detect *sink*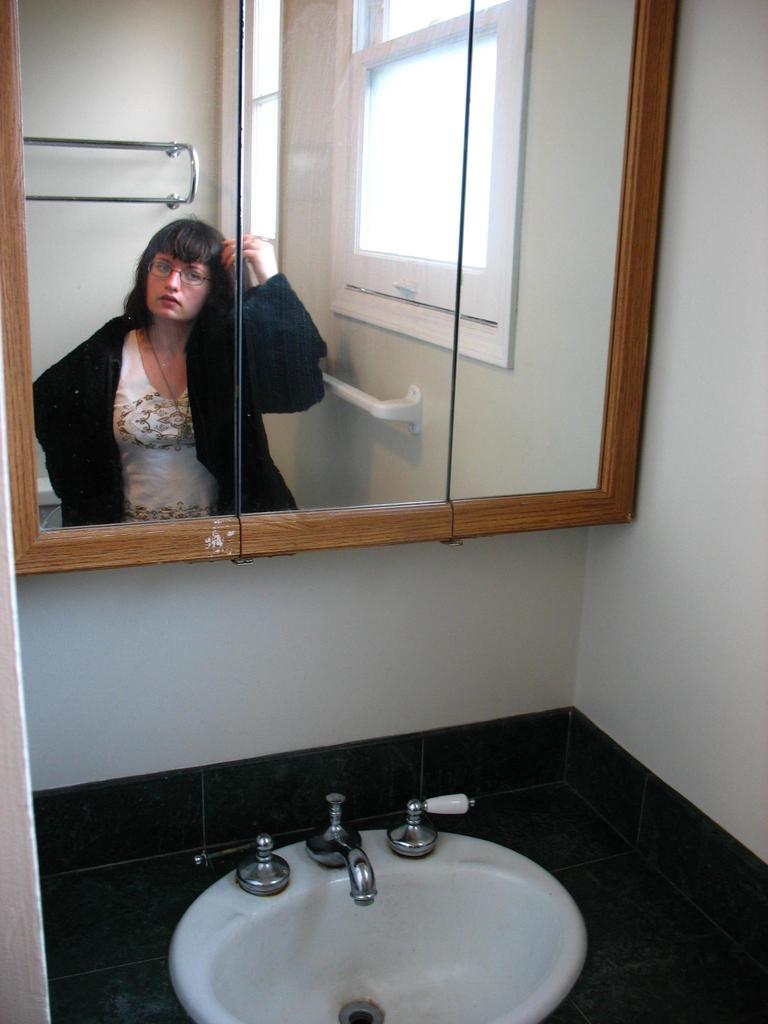
[x1=140, y1=783, x2=612, y2=1023]
